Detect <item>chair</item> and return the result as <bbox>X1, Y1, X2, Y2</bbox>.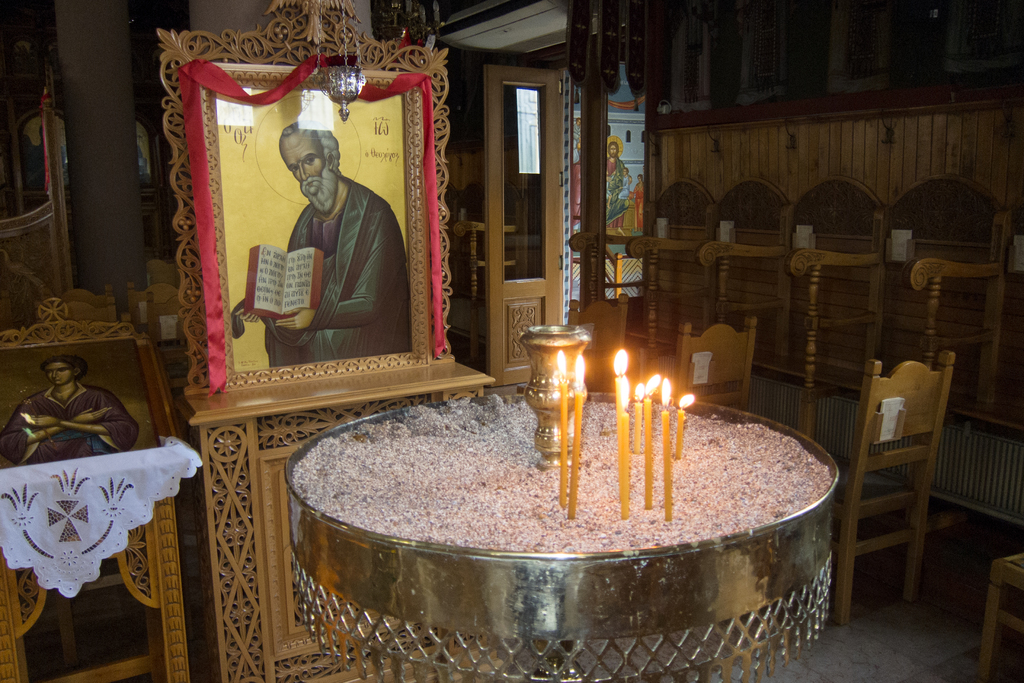
<bbox>845, 332, 966, 640</bbox>.
